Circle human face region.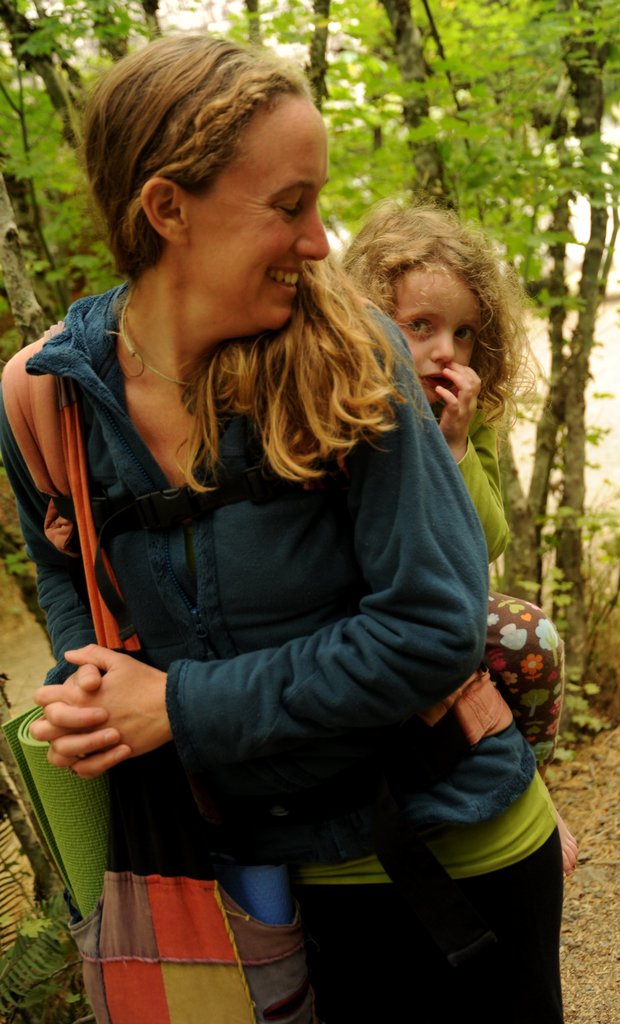
Region: region(395, 272, 481, 403).
